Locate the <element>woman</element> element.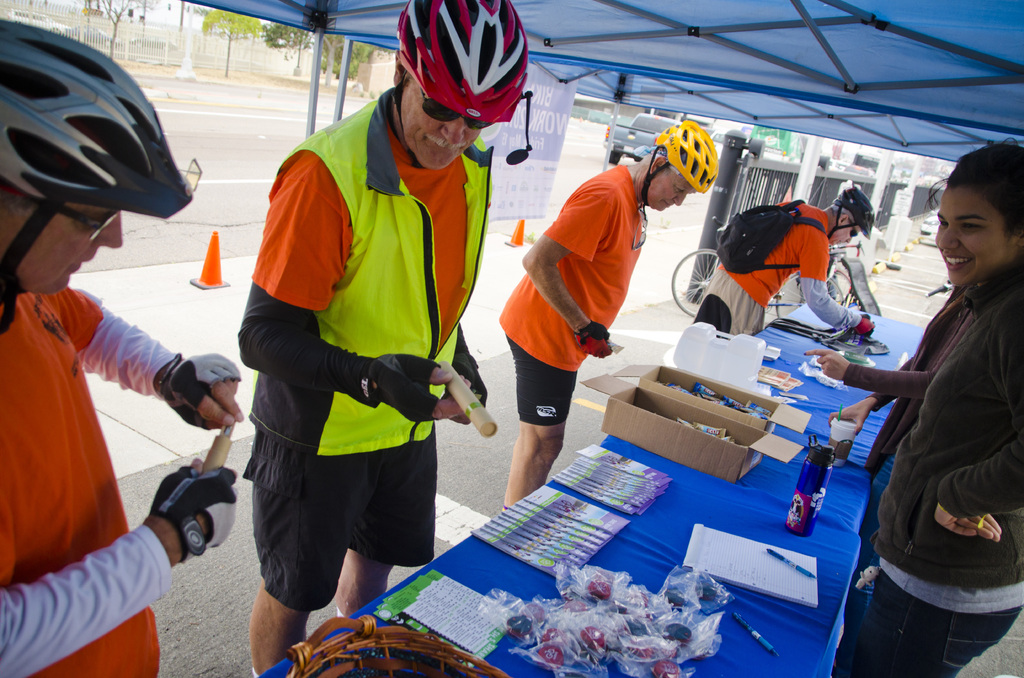
Element bbox: 867/133/1023/677.
